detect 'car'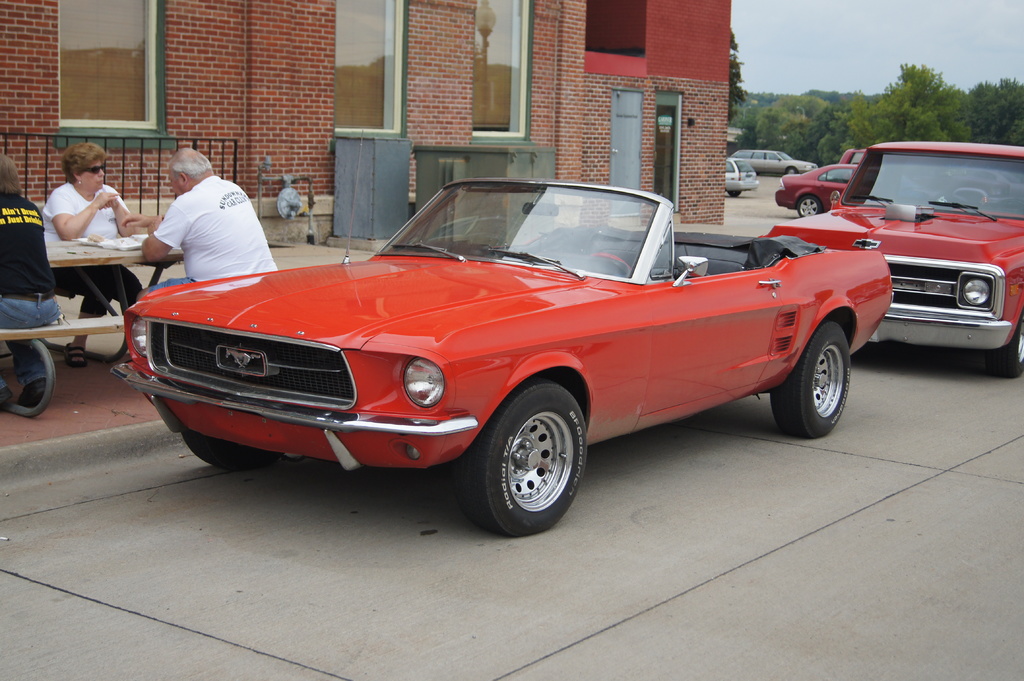
l=725, t=157, r=763, b=198
